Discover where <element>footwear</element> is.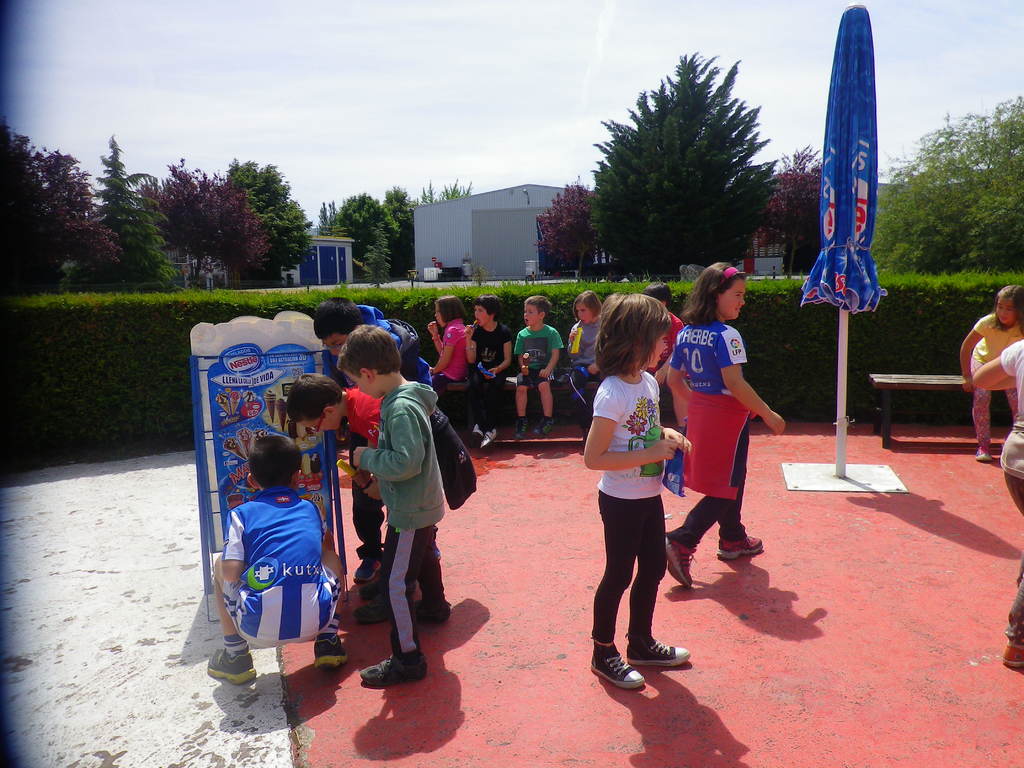
Discovered at [667, 536, 698, 585].
